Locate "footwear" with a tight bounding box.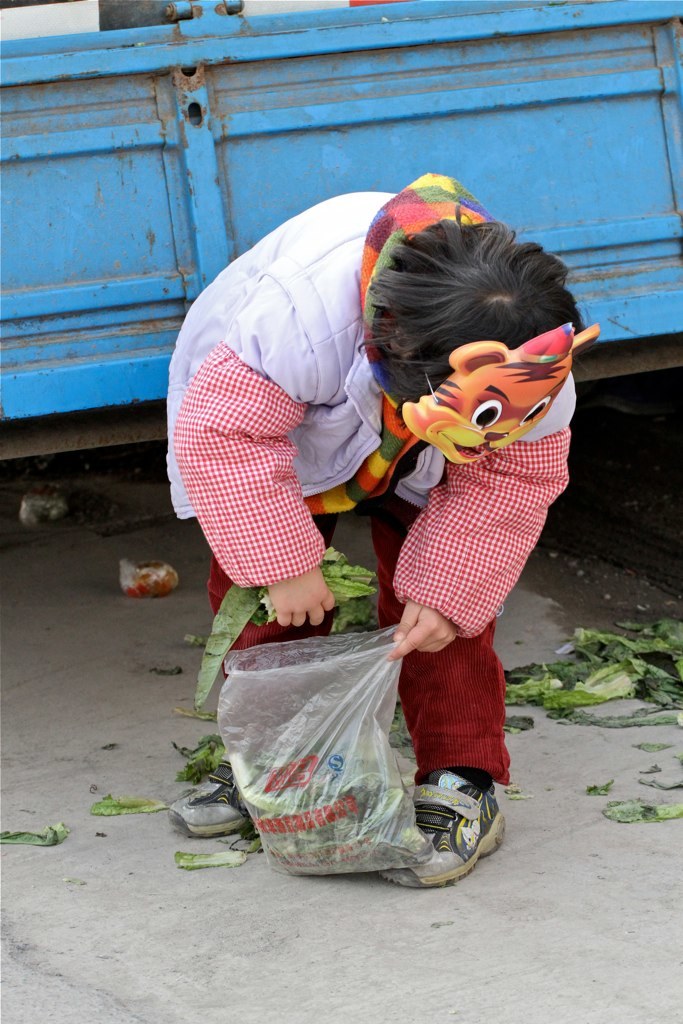
(167,754,257,845).
